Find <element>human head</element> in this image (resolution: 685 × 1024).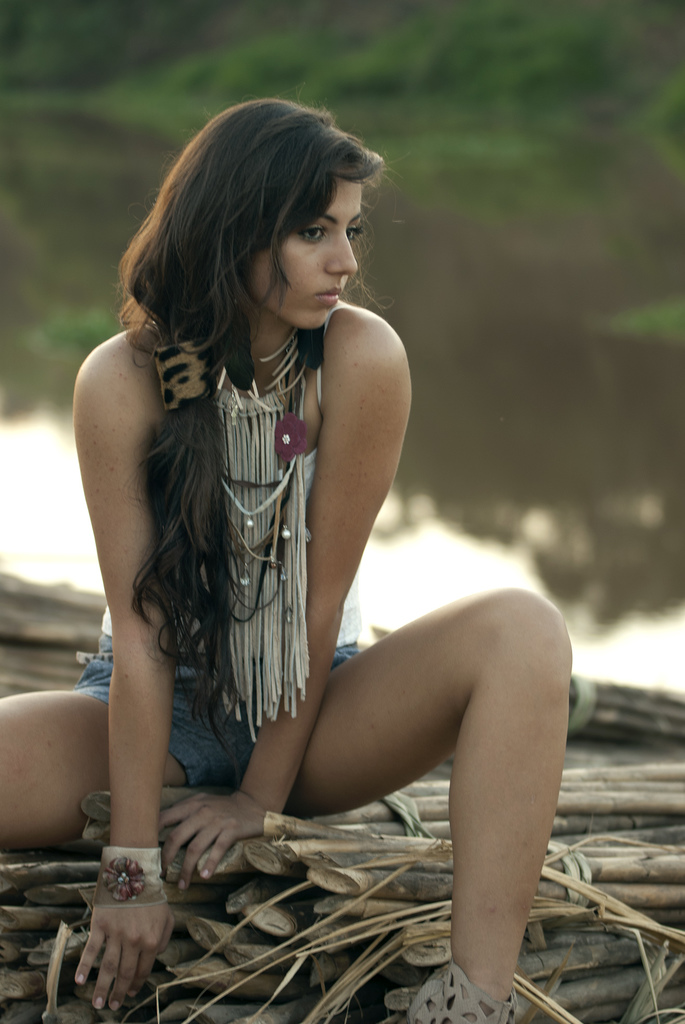
128 102 381 347.
